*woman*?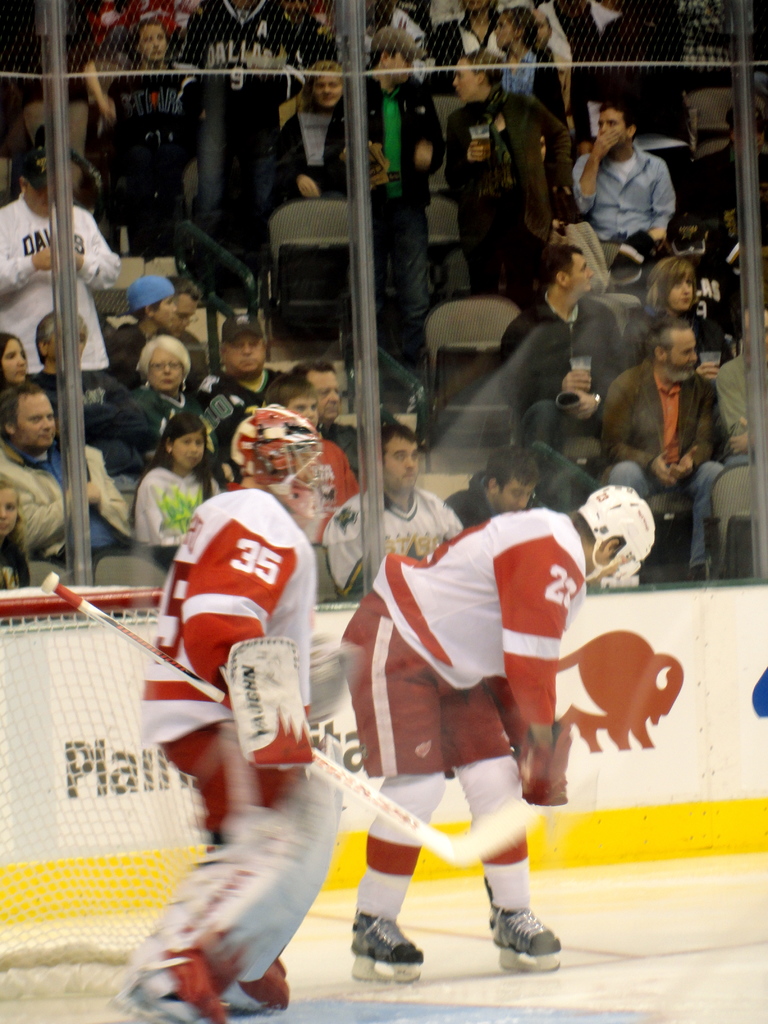
127/333/212/428
